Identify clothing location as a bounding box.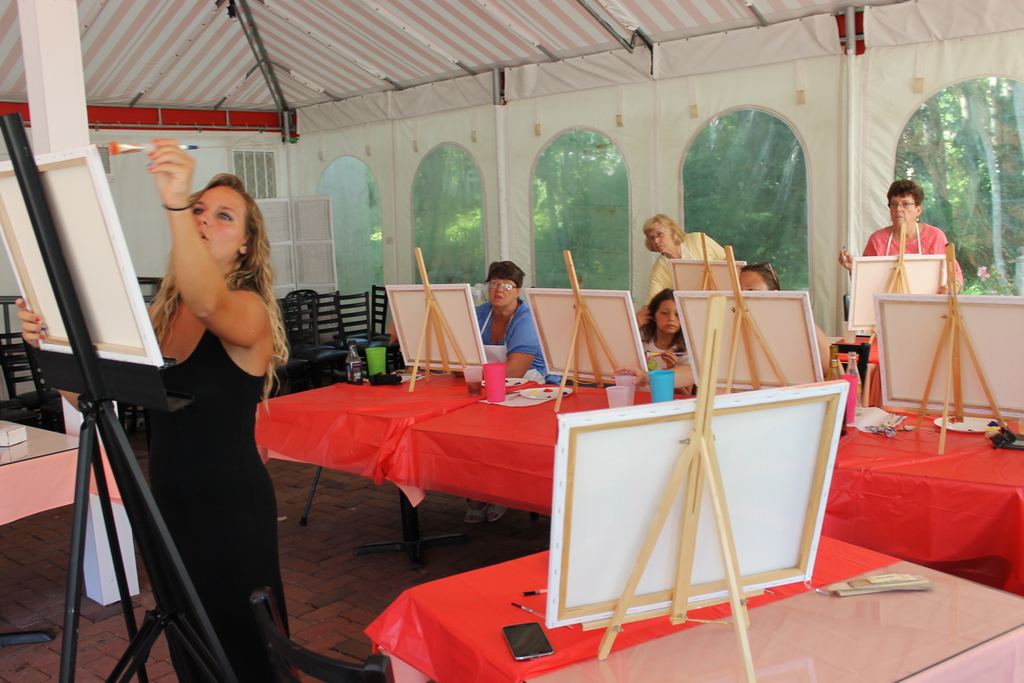
select_region(474, 302, 546, 381).
